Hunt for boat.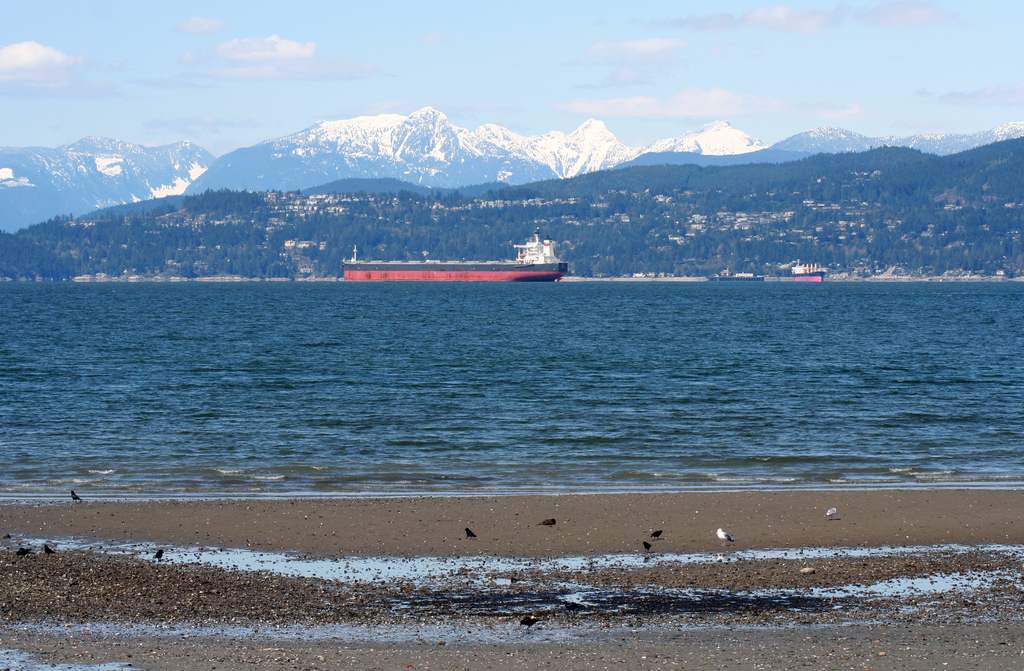
Hunted down at (329,221,584,290).
